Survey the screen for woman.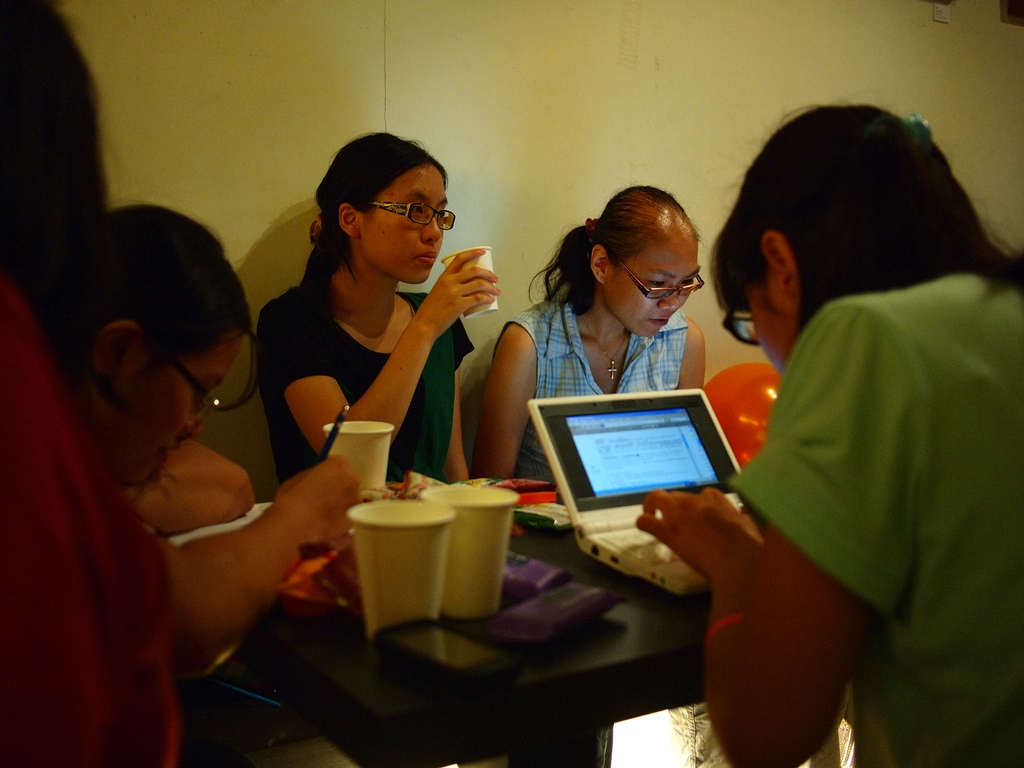
Survey found: {"left": 470, "top": 192, "right": 753, "bottom": 460}.
